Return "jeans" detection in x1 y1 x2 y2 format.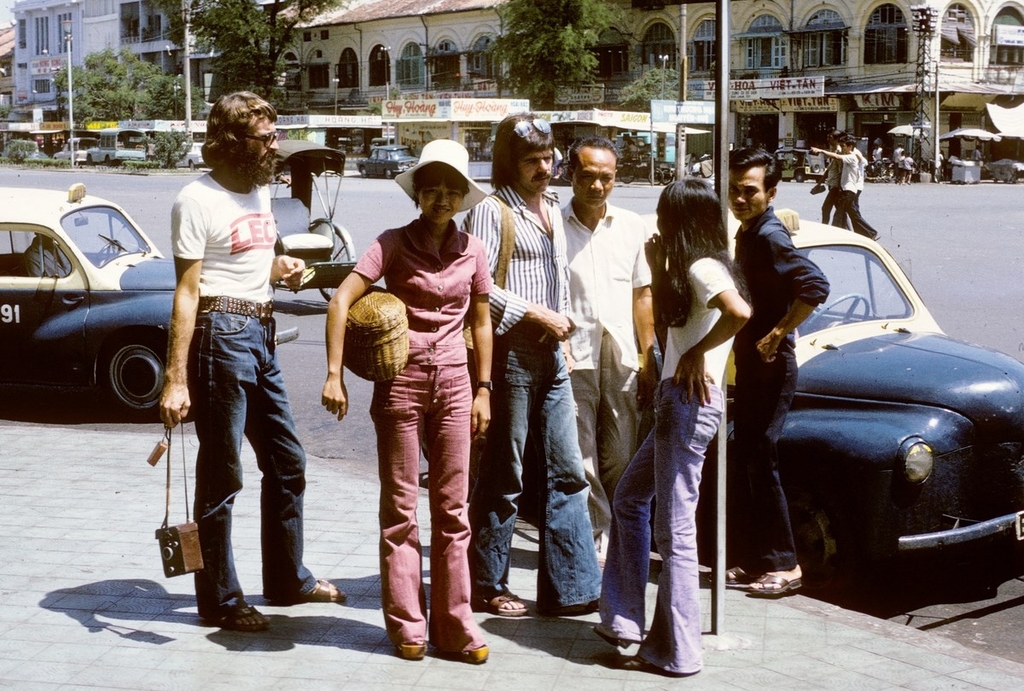
189 307 323 617.
